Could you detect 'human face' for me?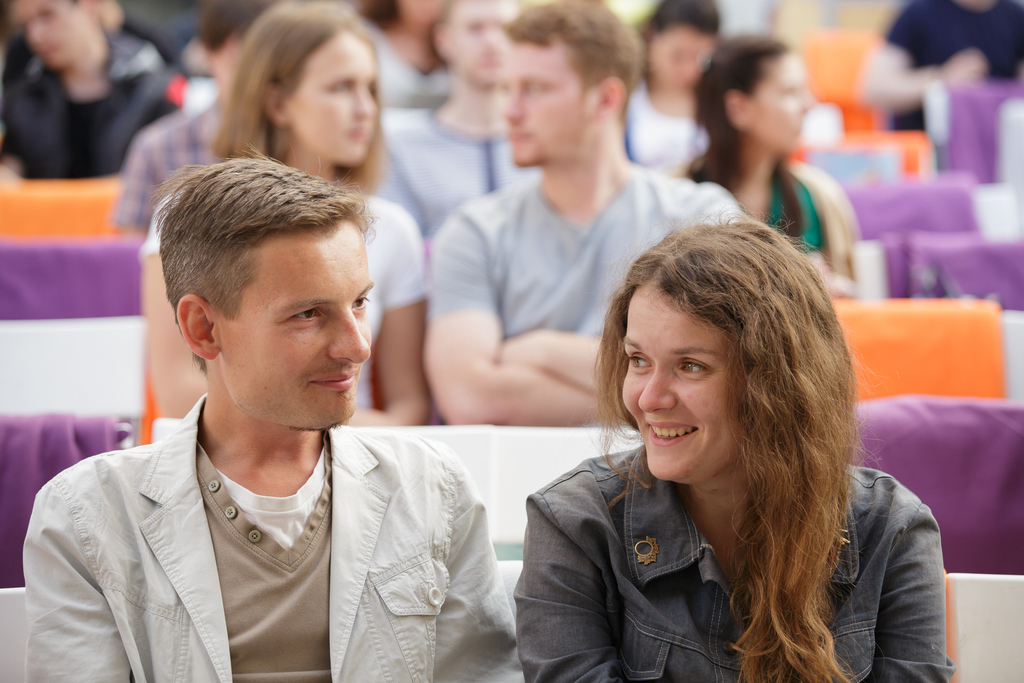
Detection result: l=224, t=222, r=367, b=428.
